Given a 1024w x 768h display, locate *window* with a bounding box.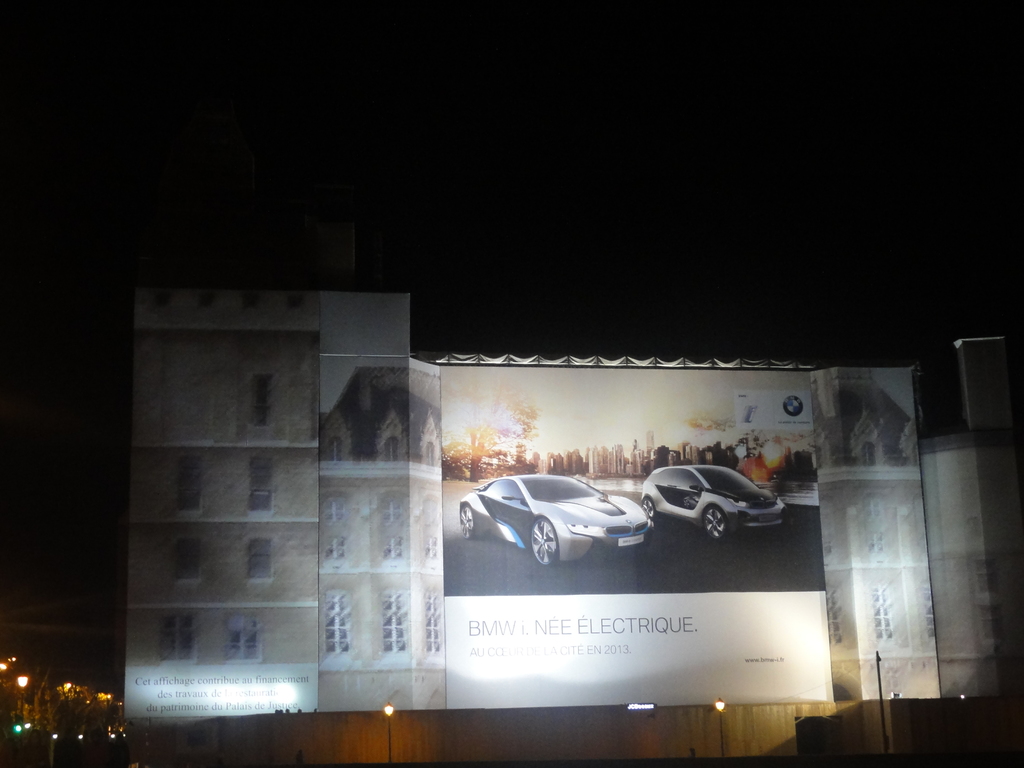
Located: x1=374, y1=413, x2=405, y2=460.
